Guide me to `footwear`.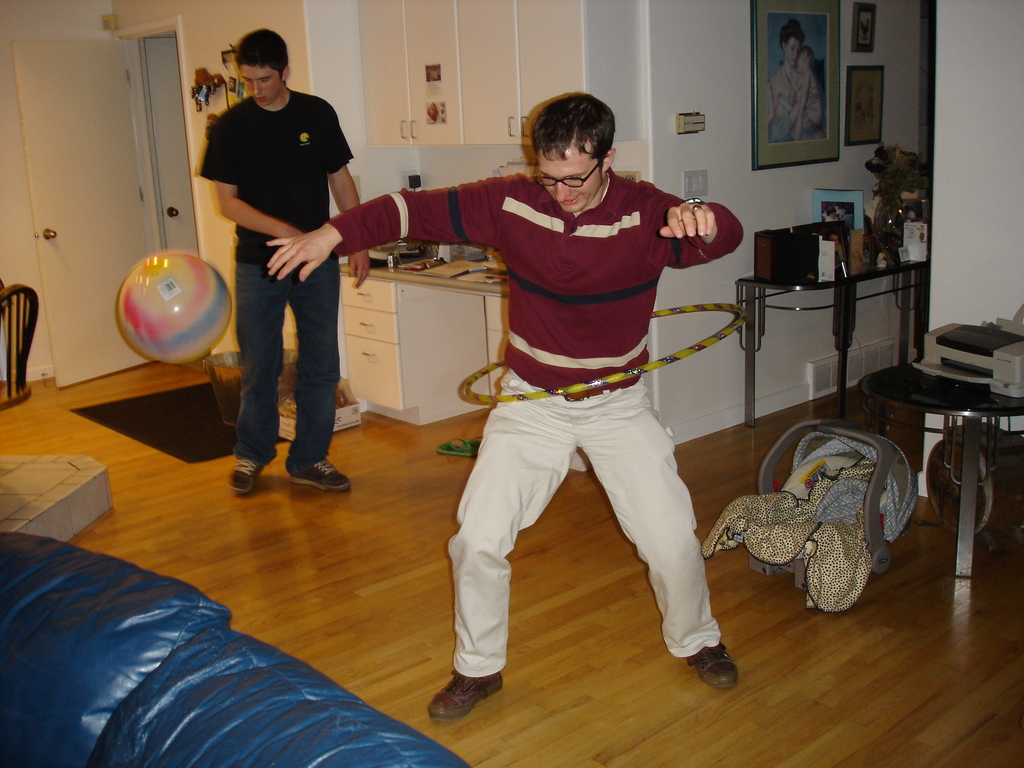
Guidance: {"x1": 227, "y1": 450, "x2": 253, "y2": 499}.
